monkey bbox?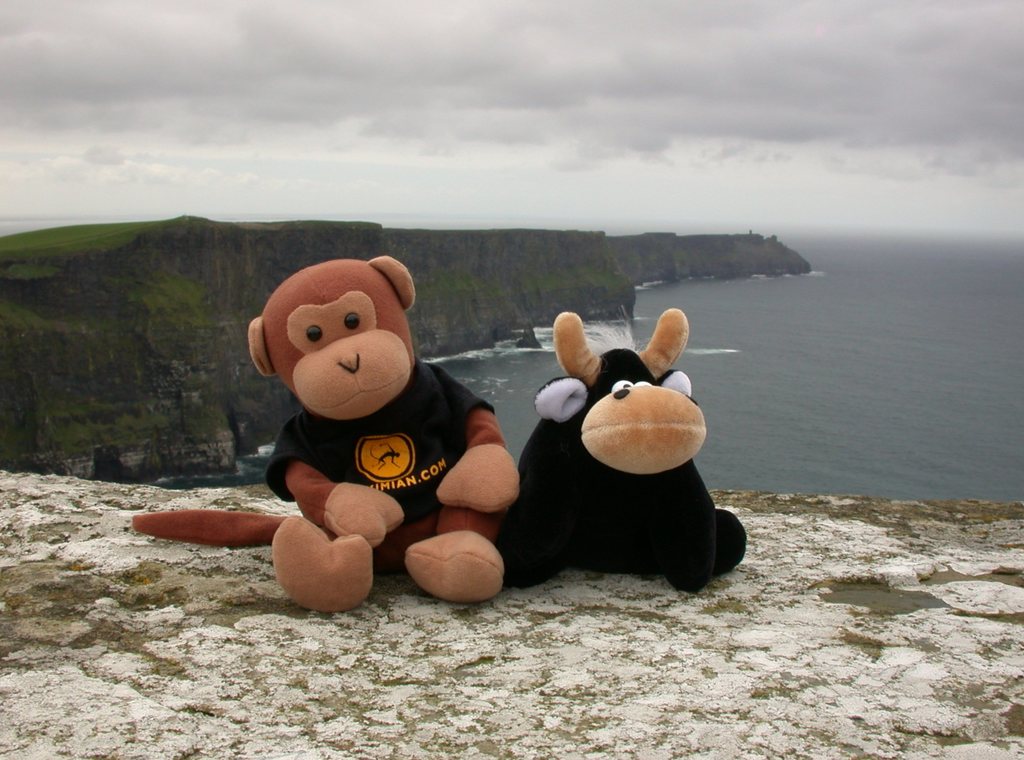
rect(134, 254, 520, 613)
